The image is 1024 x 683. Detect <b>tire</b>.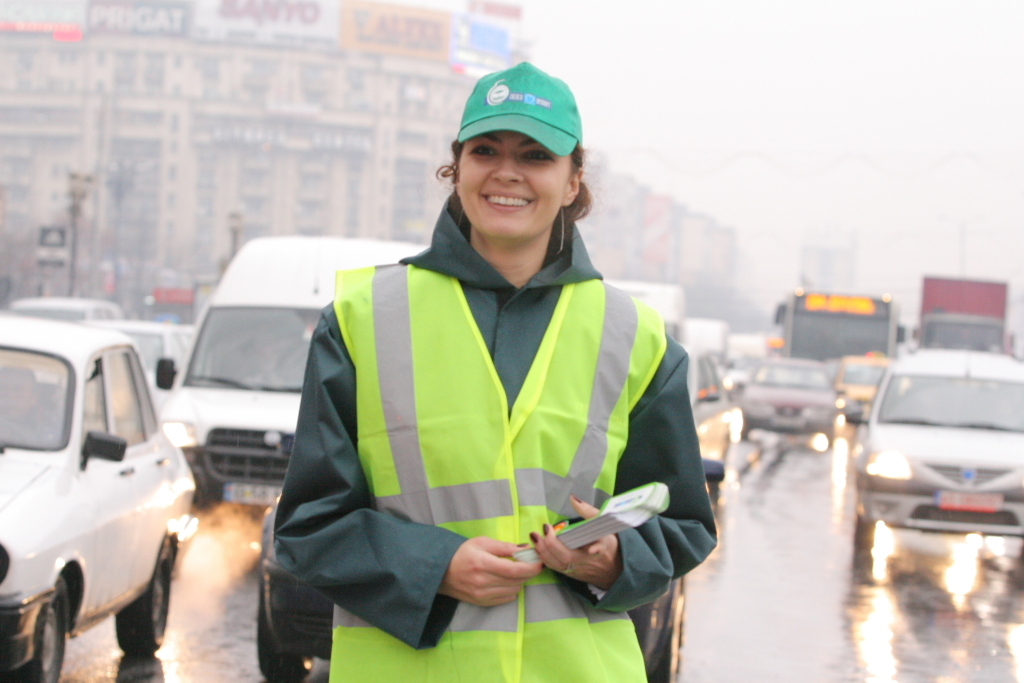
Detection: box(25, 574, 65, 682).
